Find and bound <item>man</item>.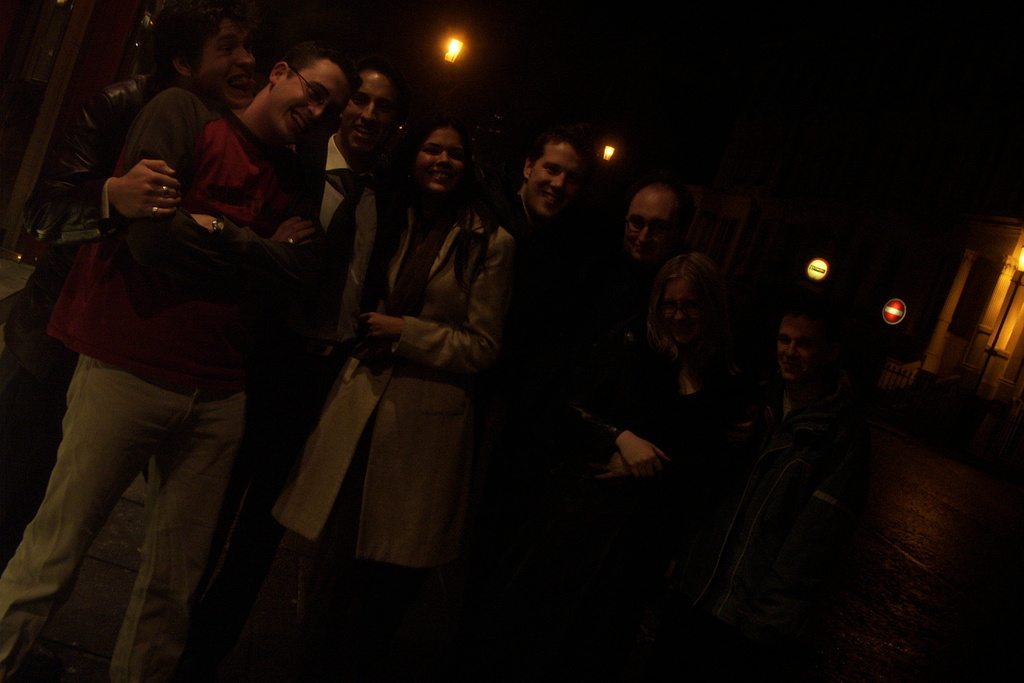
Bound: bbox(0, 0, 276, 577).
